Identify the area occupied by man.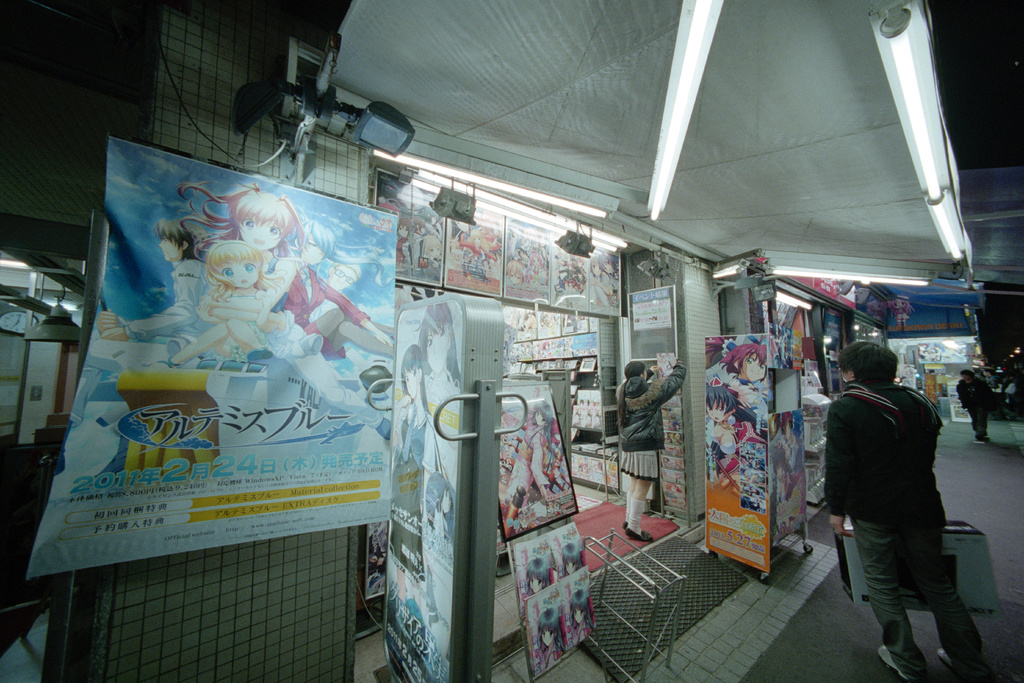
Area: x1=827, y1=341, x2=983, y2=682.
